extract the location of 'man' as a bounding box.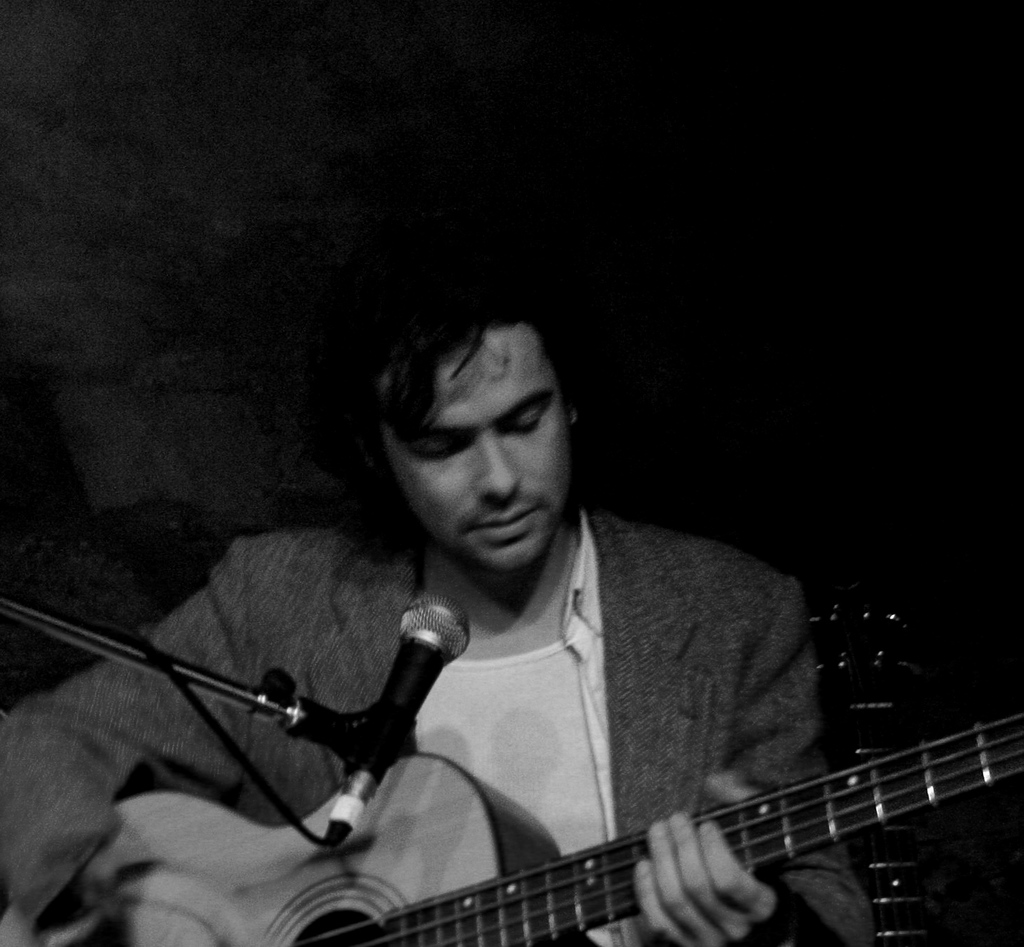
(x1=0, y1=286, x2=879, y2=946).
